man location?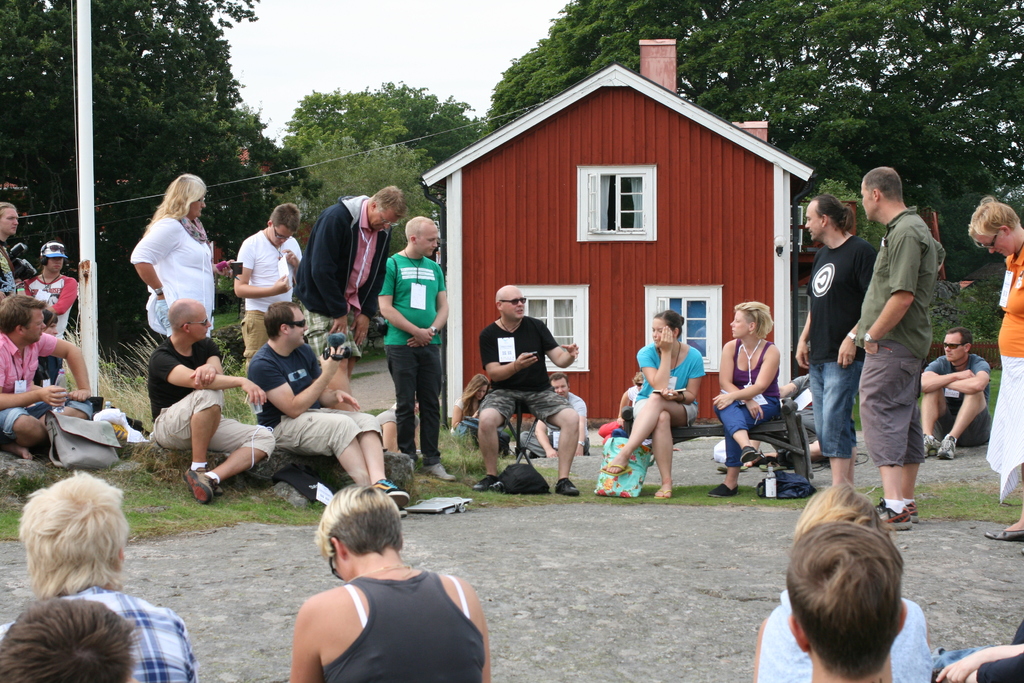
l=519, t=373, r=590, b=454
